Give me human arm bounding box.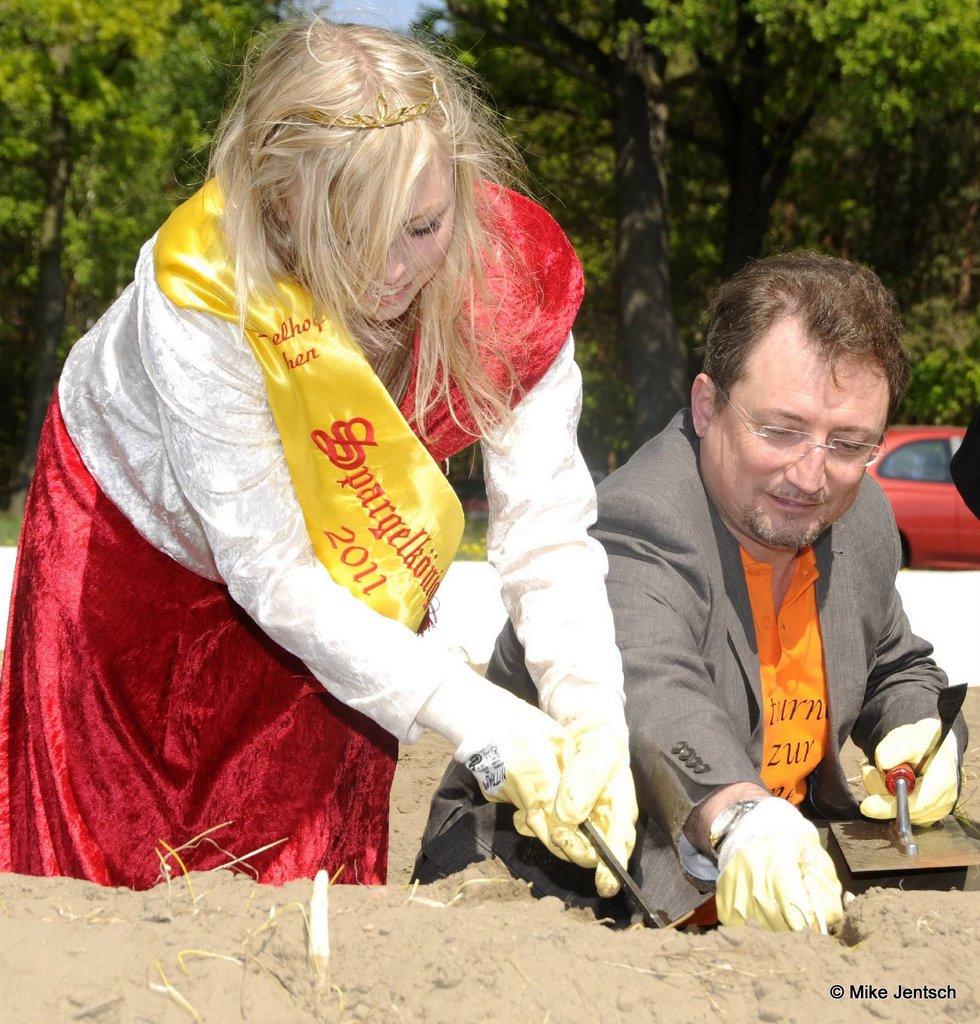
<bbox>447, 378, 616, 812</bbox>.
